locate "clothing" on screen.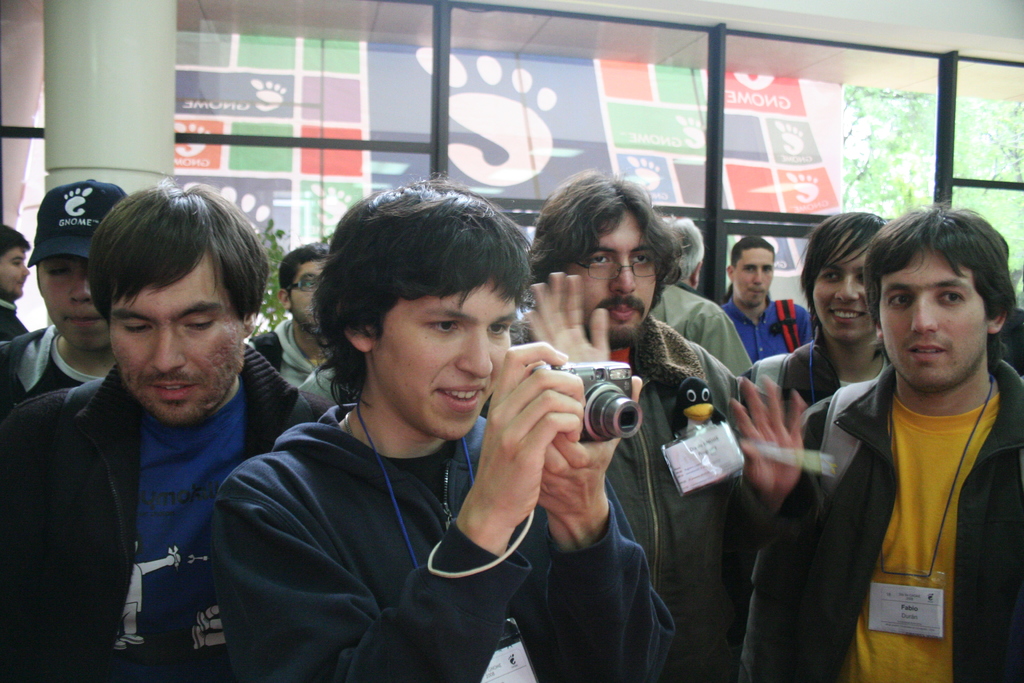
On screen at 996/299/1023/375.
